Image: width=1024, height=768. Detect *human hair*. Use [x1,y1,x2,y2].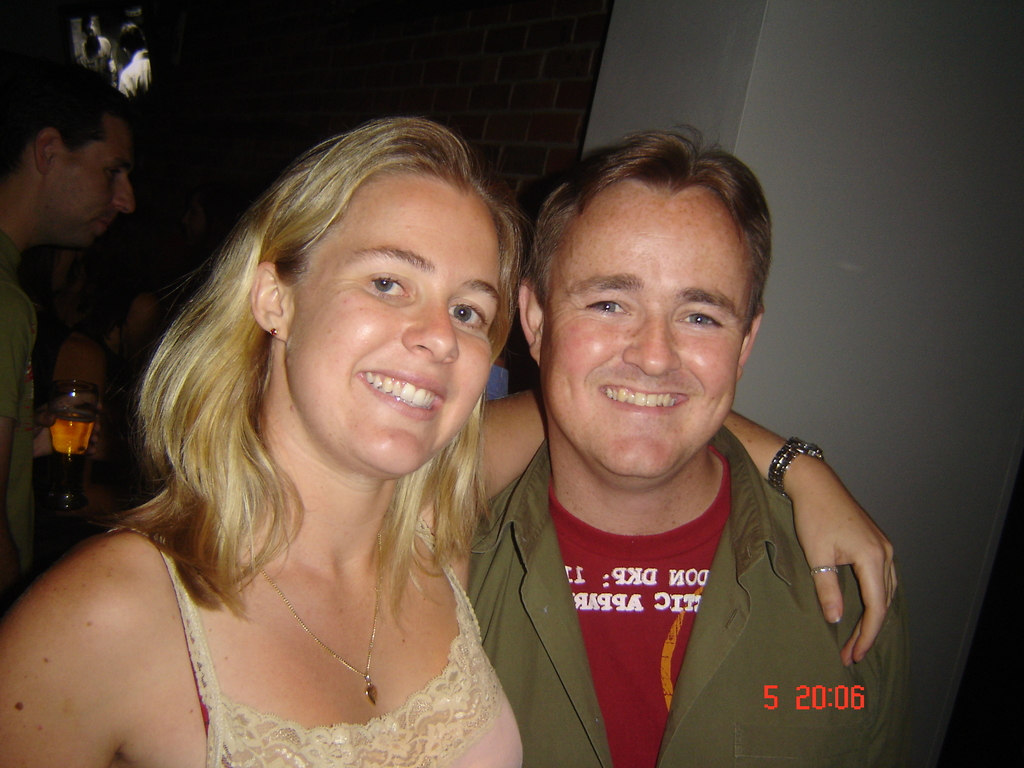
[131,117,522,608].
